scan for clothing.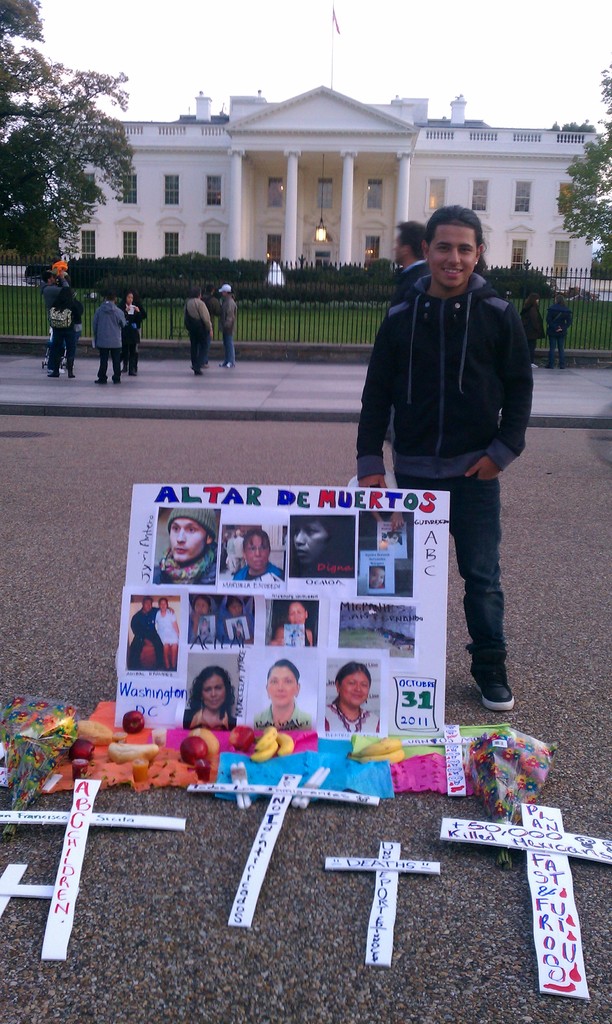
Scan result: rect(152, 601, 172, 652).
